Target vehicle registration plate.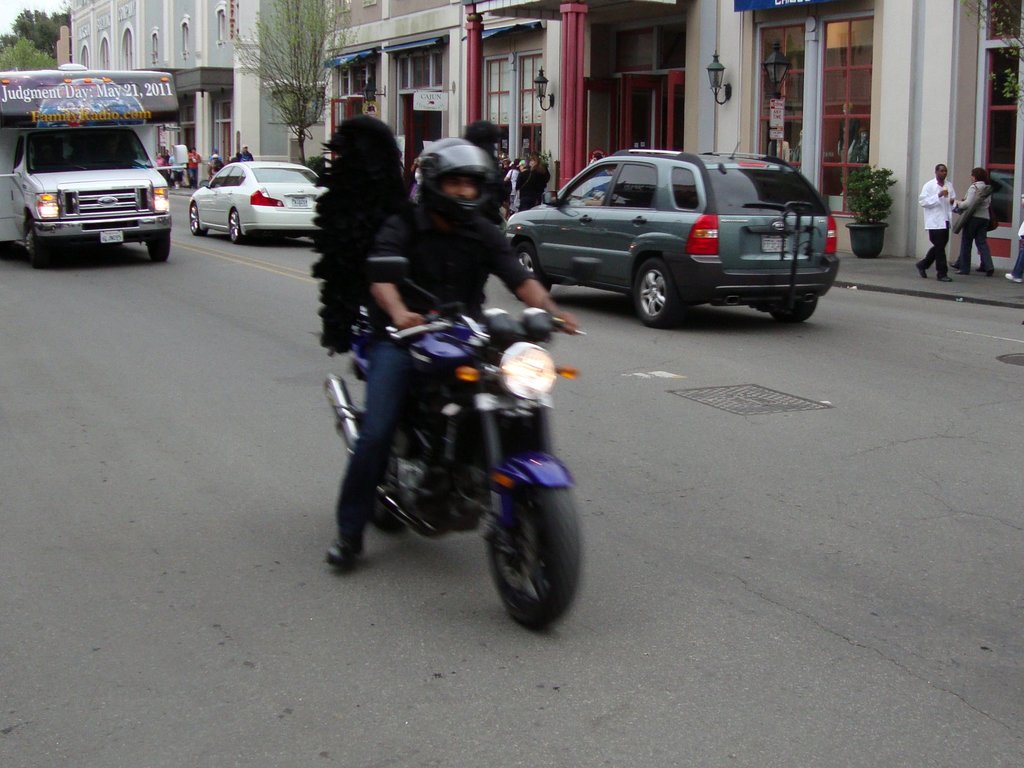
Target region: 472/392/556/413.
